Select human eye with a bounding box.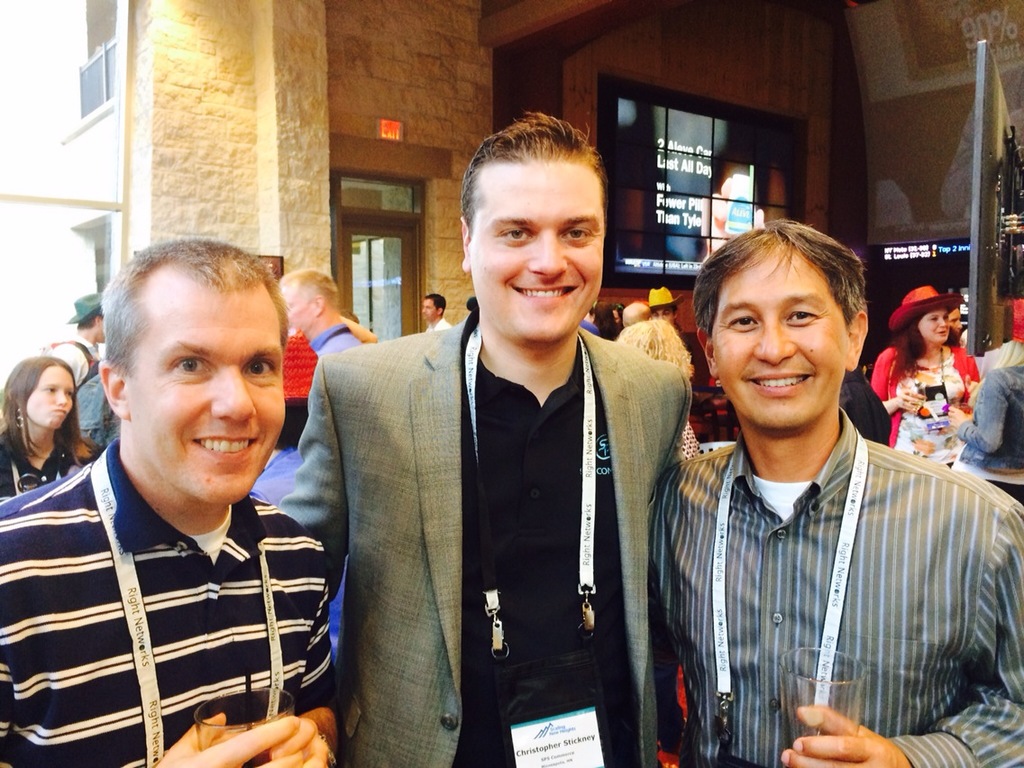
l=171, t=356, r=214, b=377.
